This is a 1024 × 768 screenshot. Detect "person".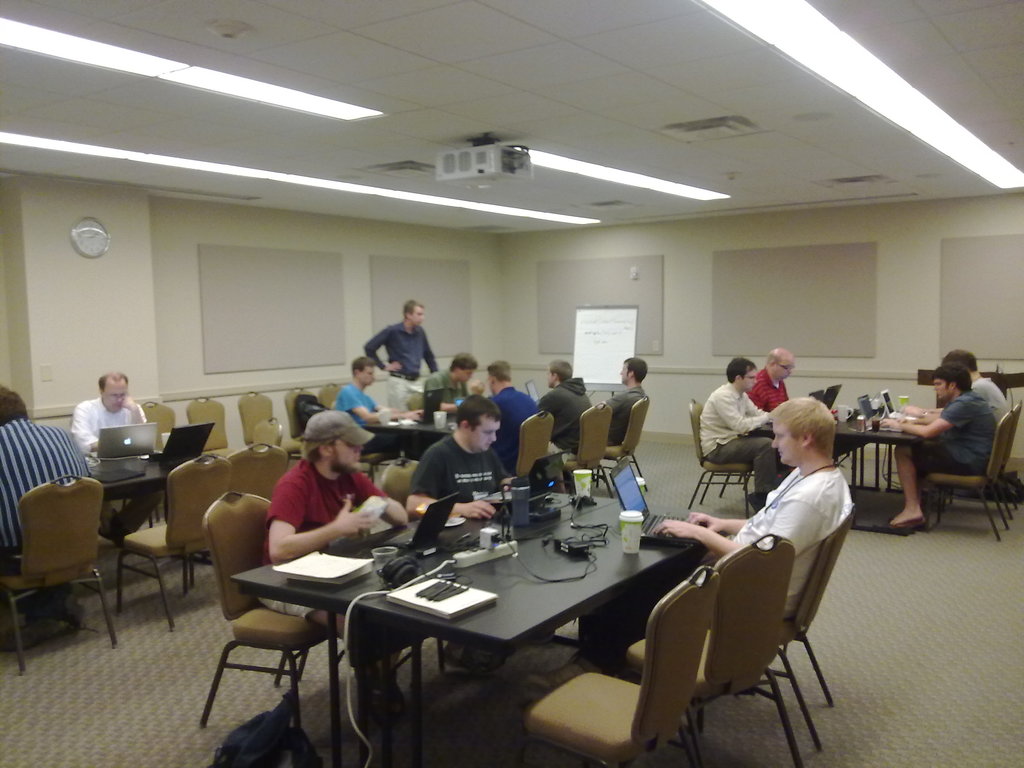
256 412 412 719.
